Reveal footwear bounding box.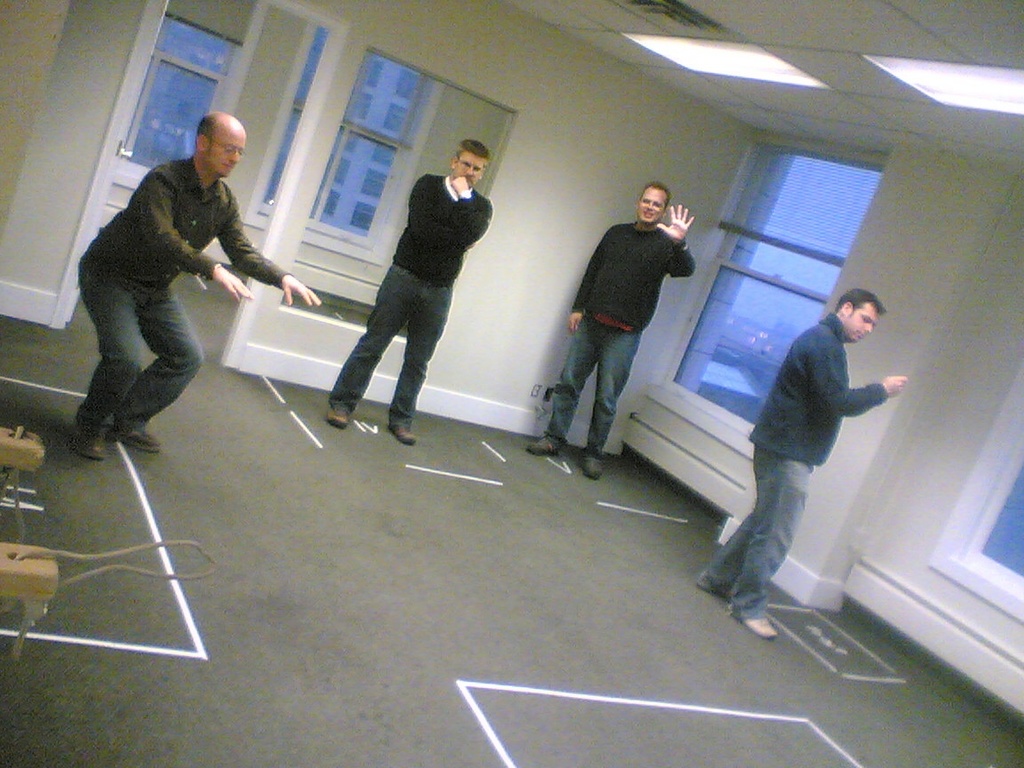
Revealed: rect(321, 411, 351, 433).
